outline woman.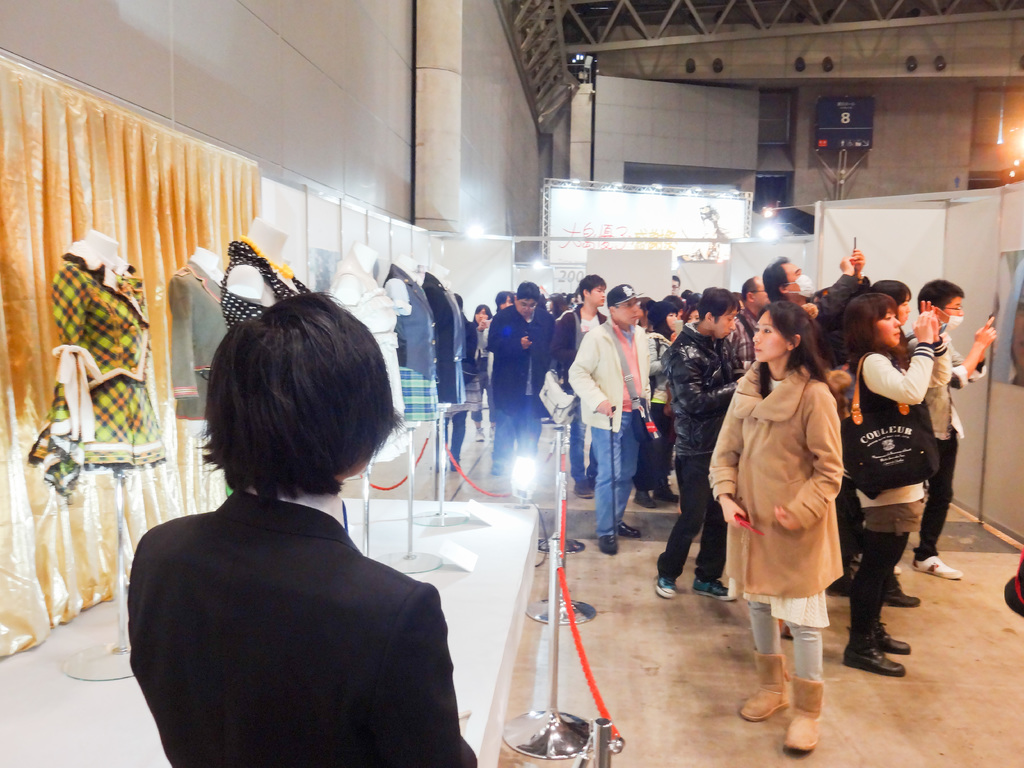
Outline: BBox(128, 286, 492, 767).
